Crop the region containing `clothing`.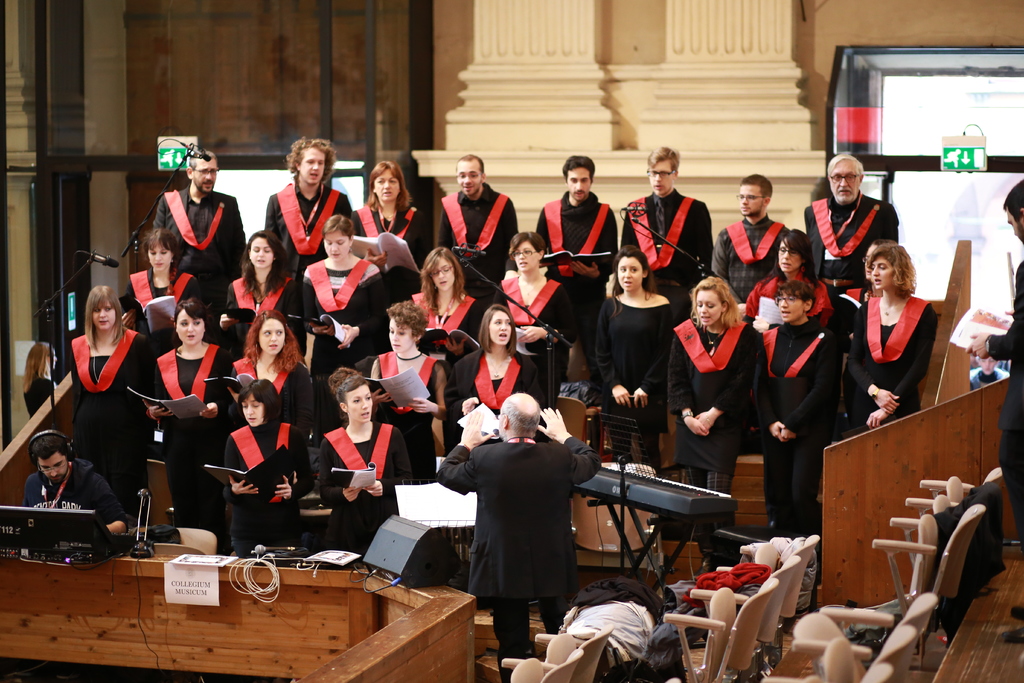
Crop region: bbox=[711, 216, 791, 306].
